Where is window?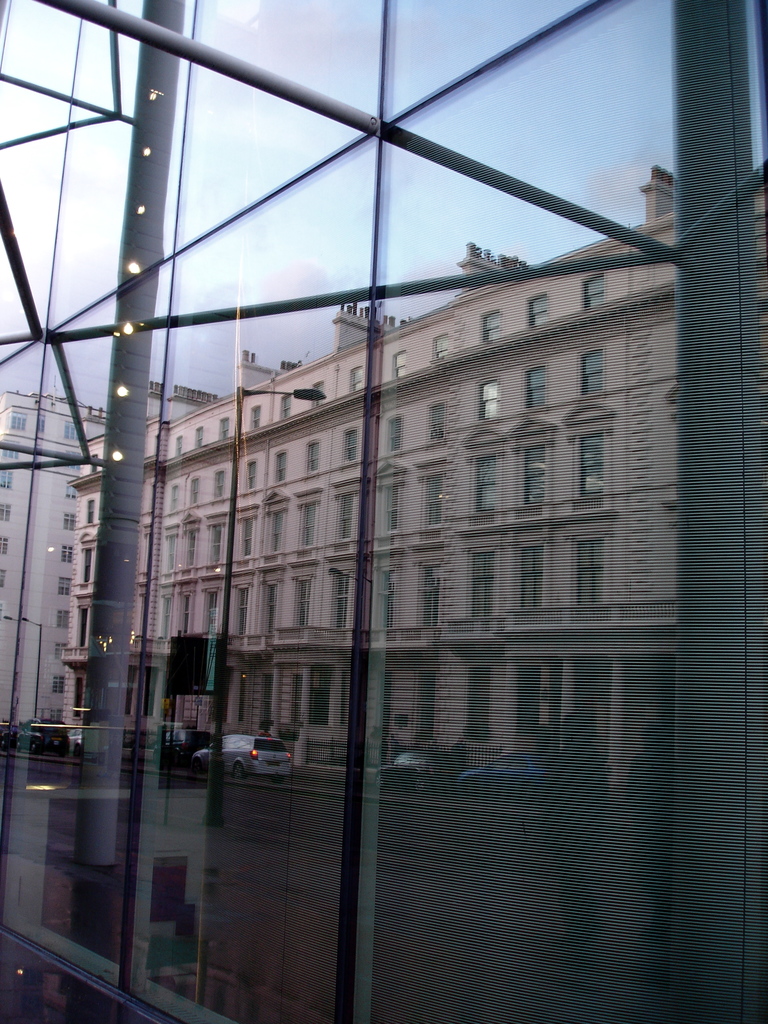
575/536/602/605.
